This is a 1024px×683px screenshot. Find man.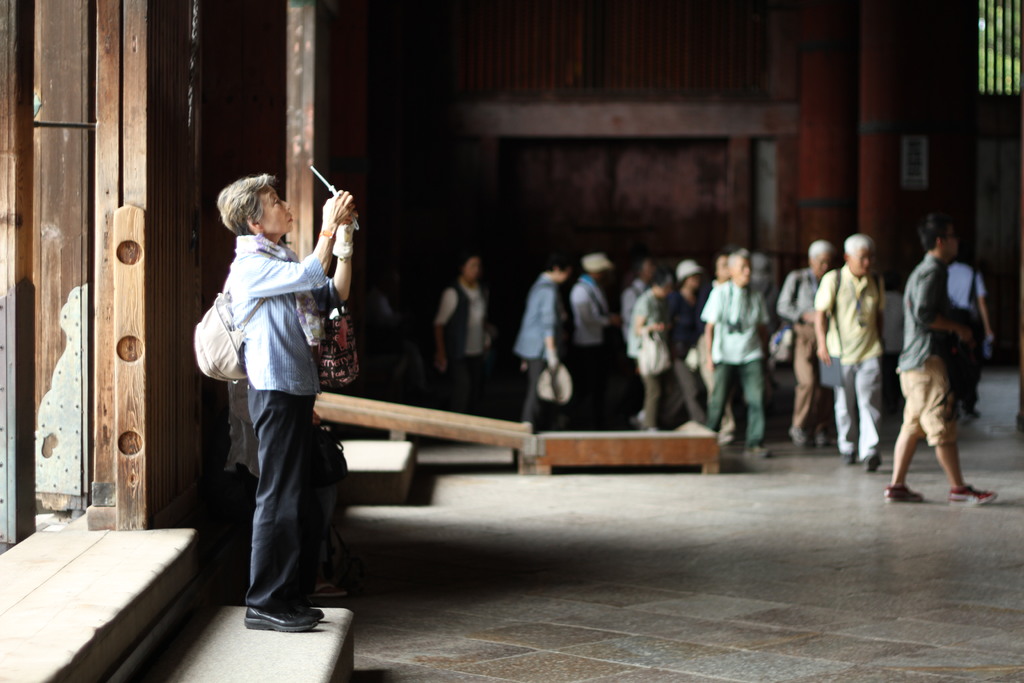
Bounding box: box(891, 205, 997, 514).
